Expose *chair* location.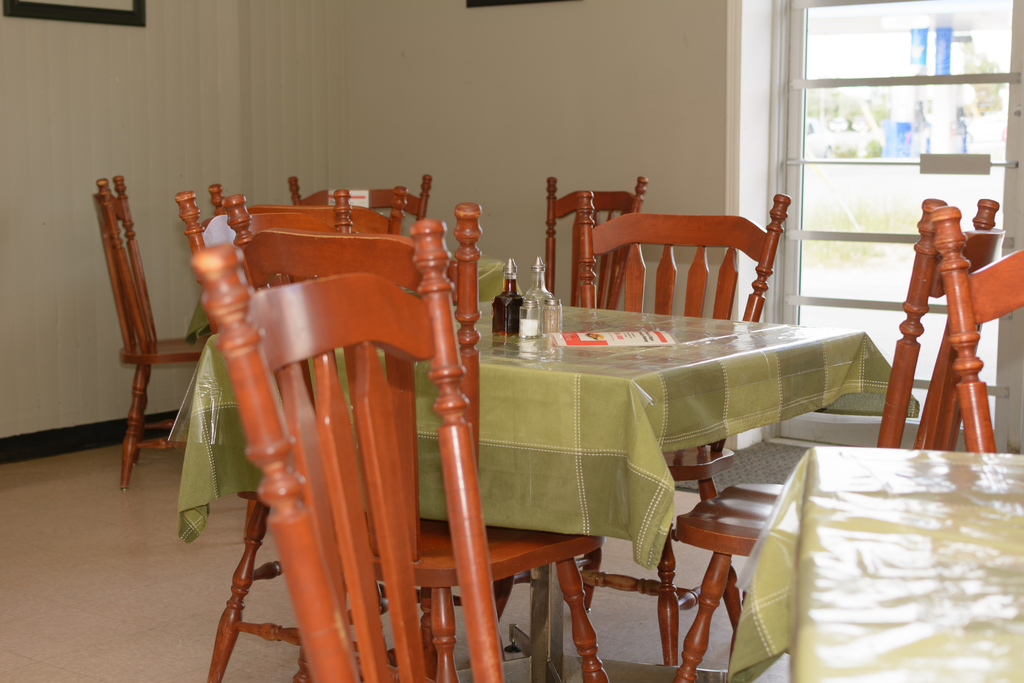
Exposed at [x1=92, y1=179, x2=216, y2=486].
